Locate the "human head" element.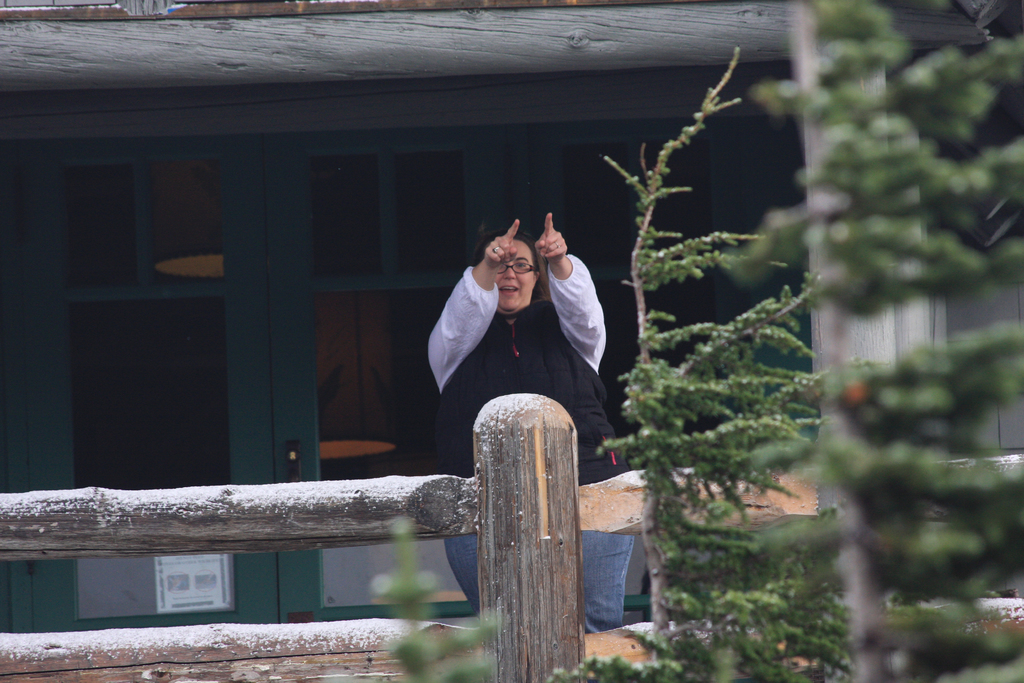
Element bbox: bbox(482, 229, 549, 314).
